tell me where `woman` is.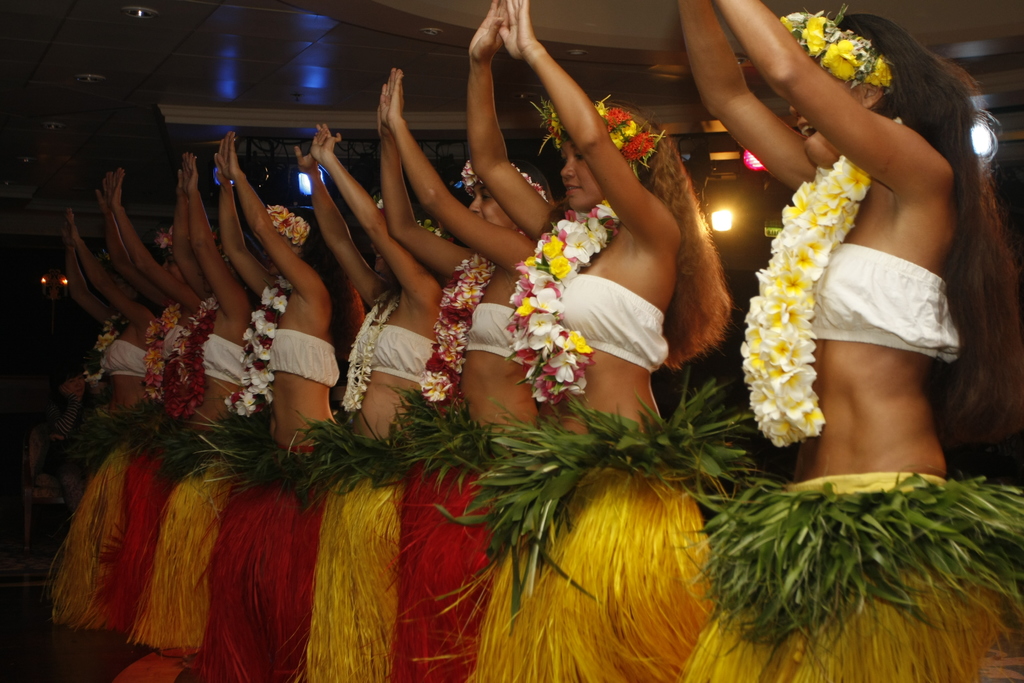
`woman` is at [left=83, top=165, right=215, bottom=631].
